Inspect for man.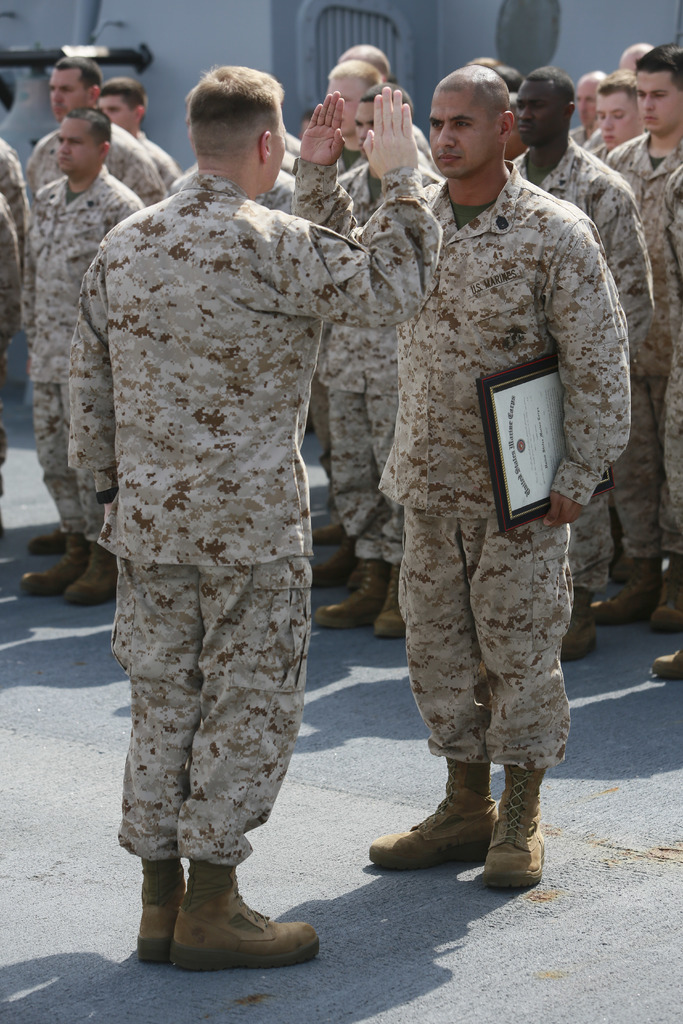
Inspection: crop(302, 70, 450, 636).
